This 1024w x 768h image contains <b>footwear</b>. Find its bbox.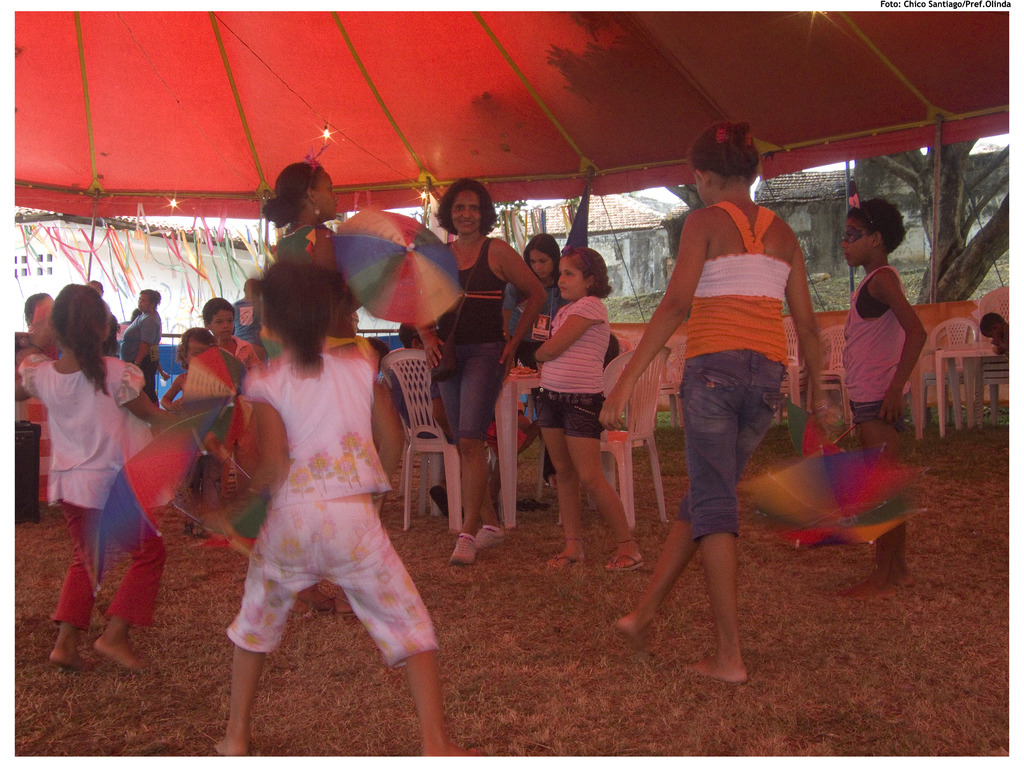
{"x1": 518, "y1": 494, "x2": 550, "y2": 514}.
